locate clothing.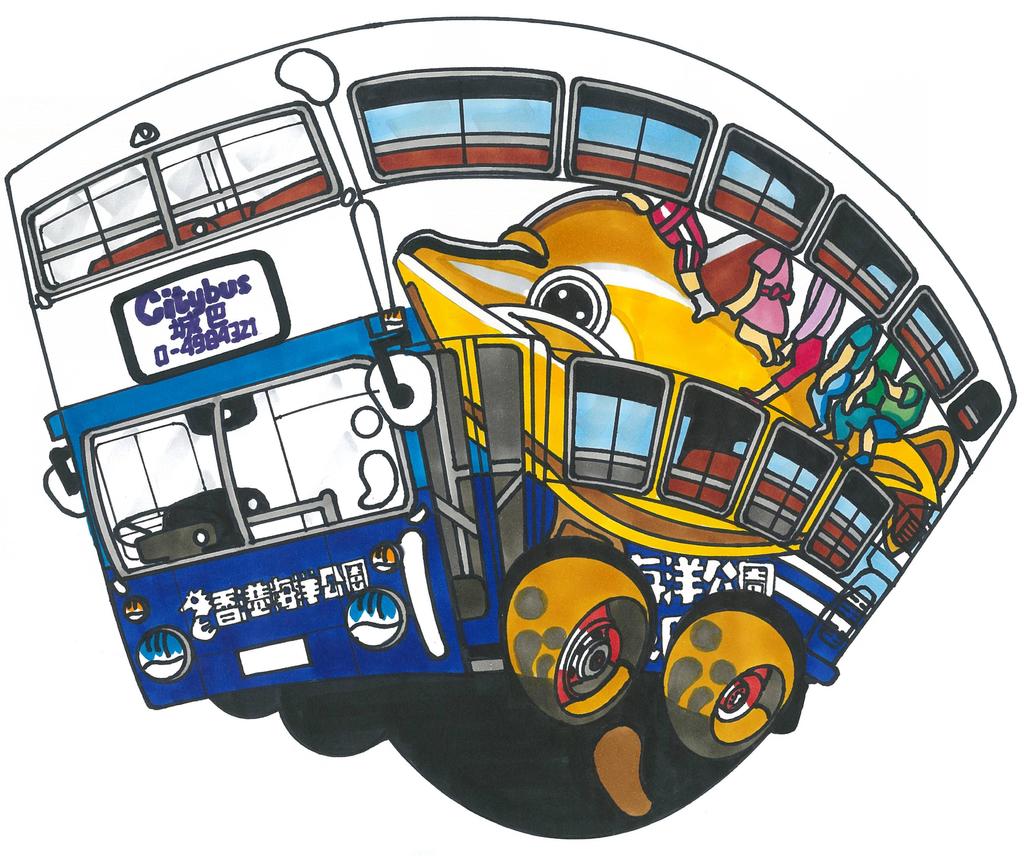
Bounding box: locate(742, 249, 795, 343).
